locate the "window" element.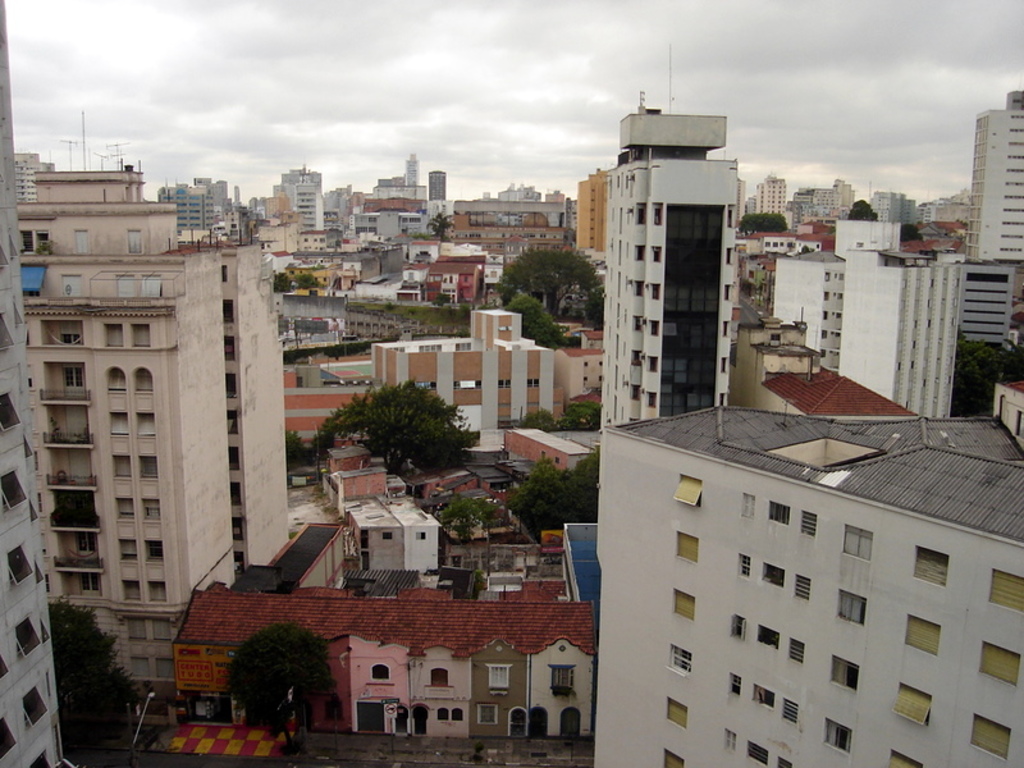
Element bbox: (668, 644, 690, 676).
